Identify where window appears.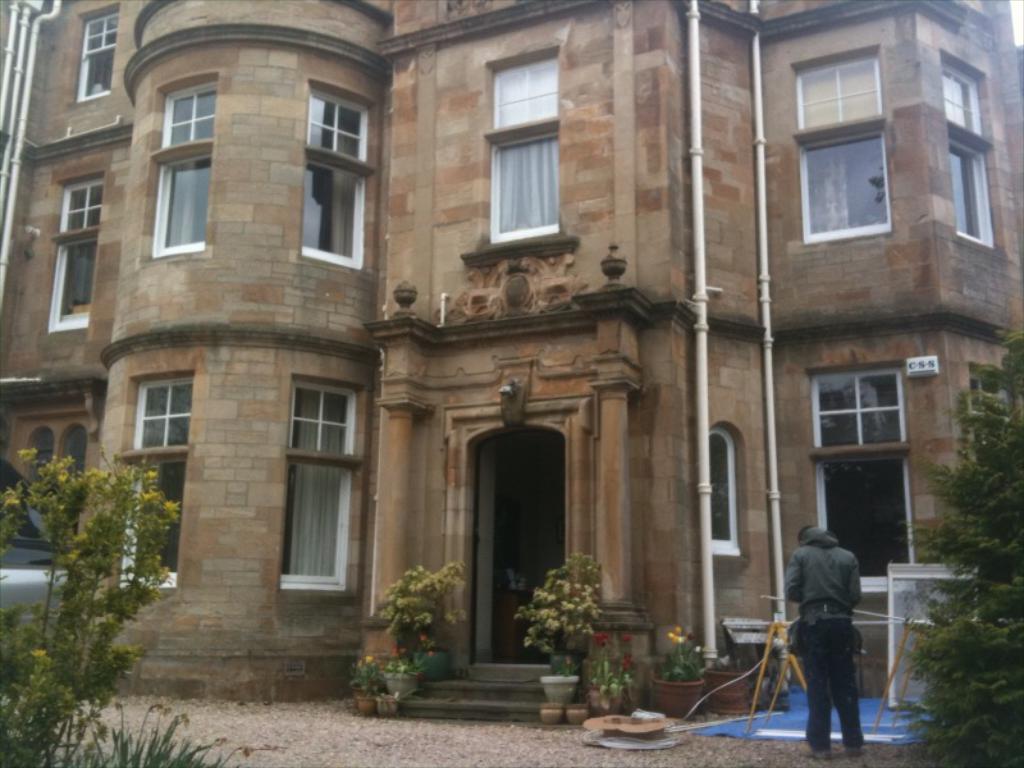
Appears at 282:375:358:589.
